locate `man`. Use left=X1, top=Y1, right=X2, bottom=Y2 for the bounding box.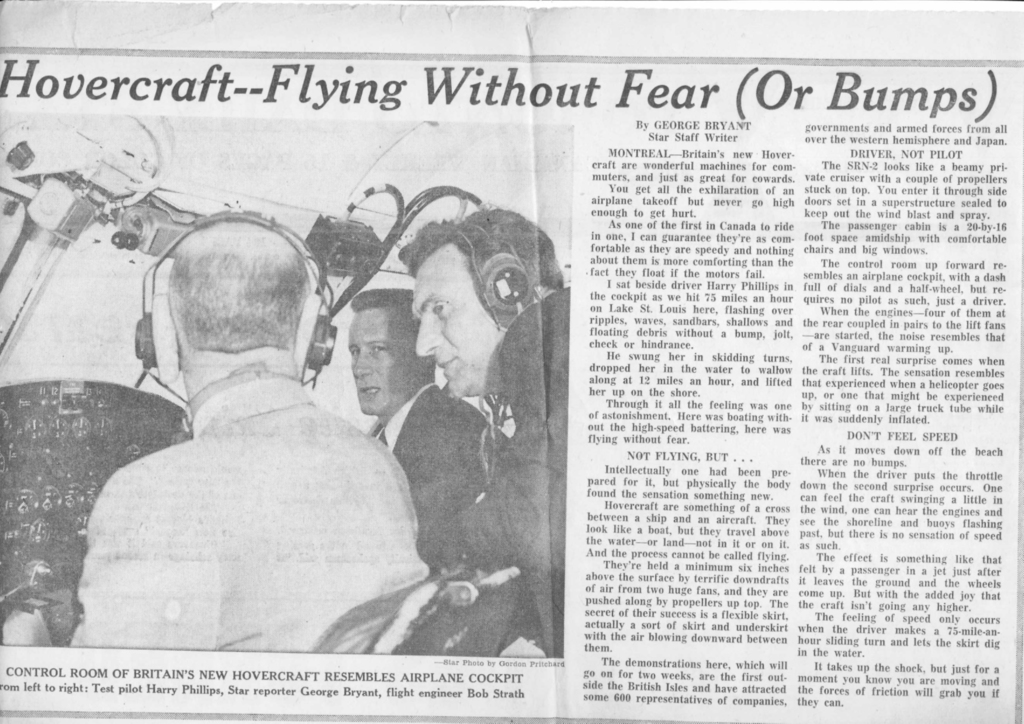
left=64, top=221, right=438, bottom=659.
